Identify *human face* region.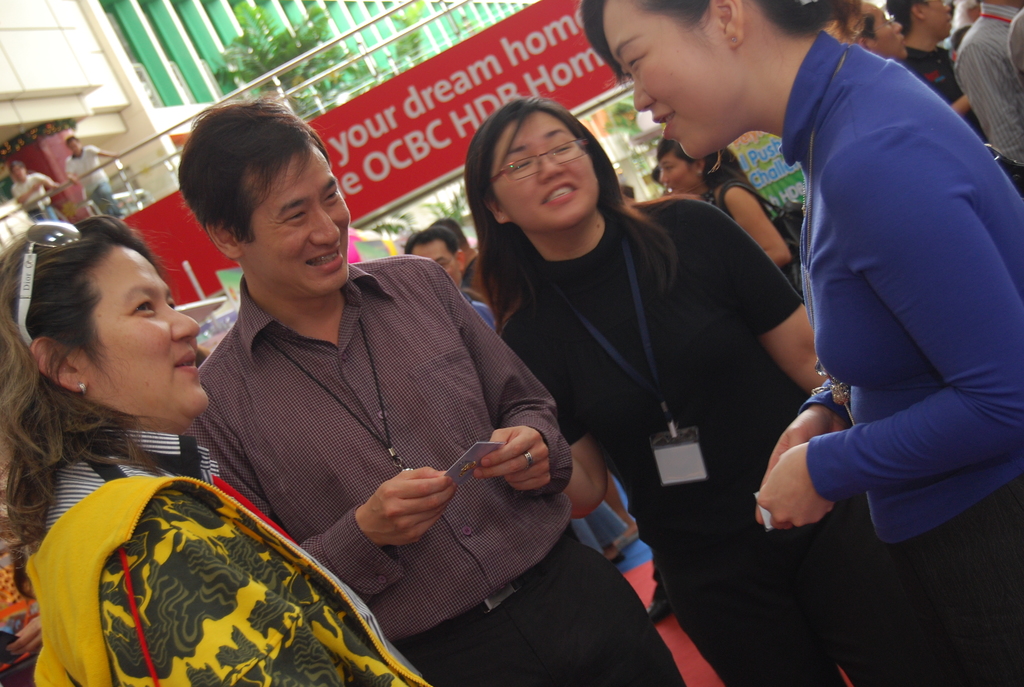
Region: left=604, top=0, right=753, bottom=156.
